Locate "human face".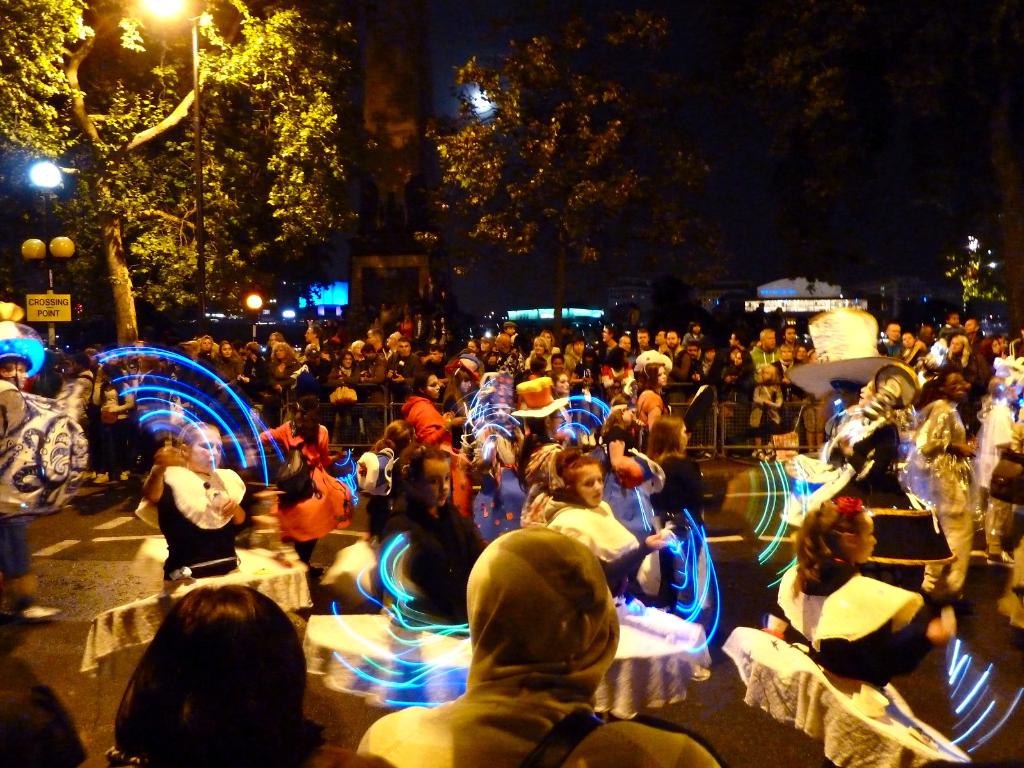
Bounding box: bbox=(575, 465, 602, 506).
